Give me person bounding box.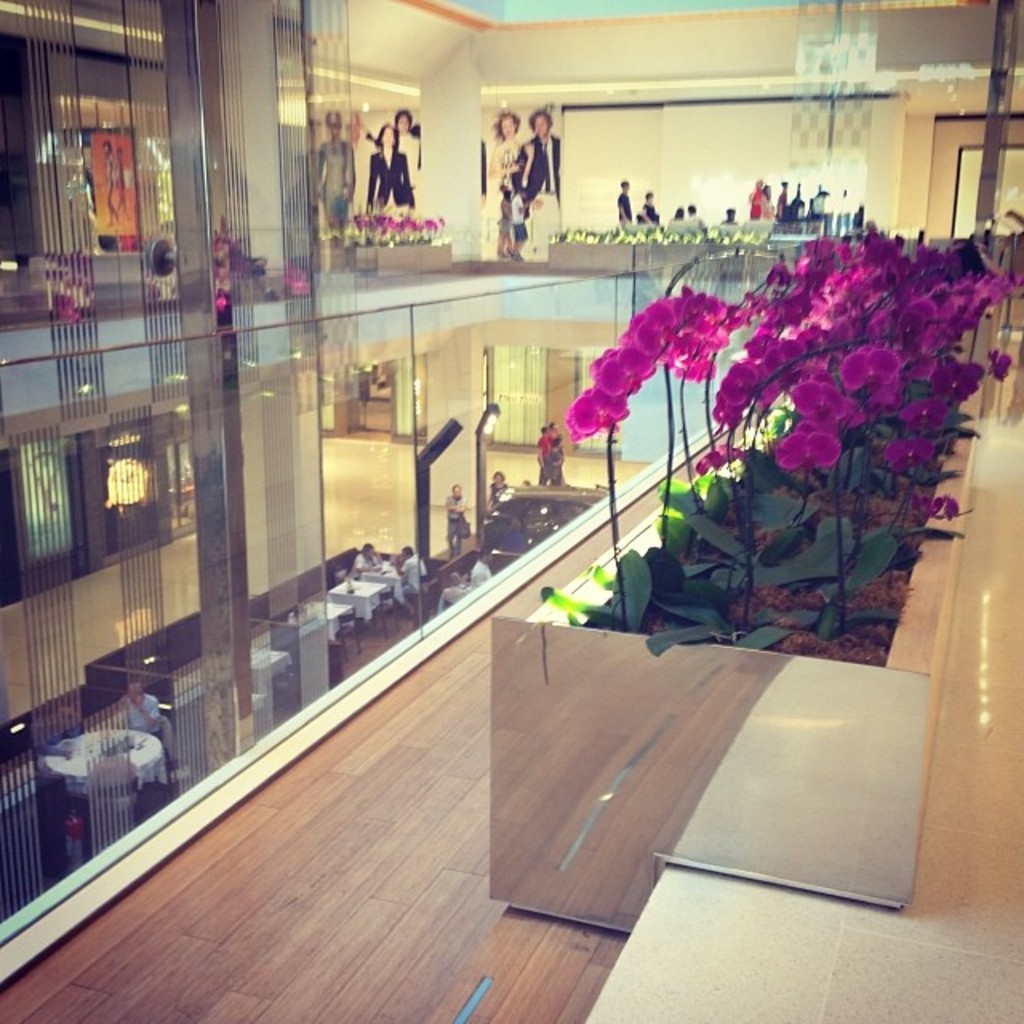
[131, 682, 165, 750].
